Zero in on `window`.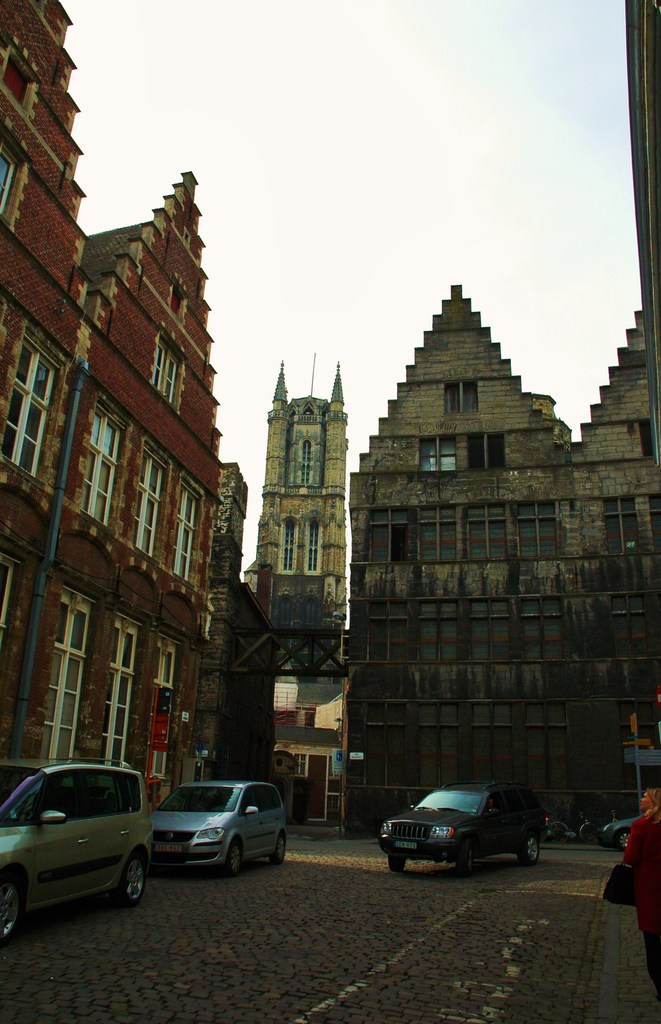
Zeroed in: rect(306, 508, 325, 566).
